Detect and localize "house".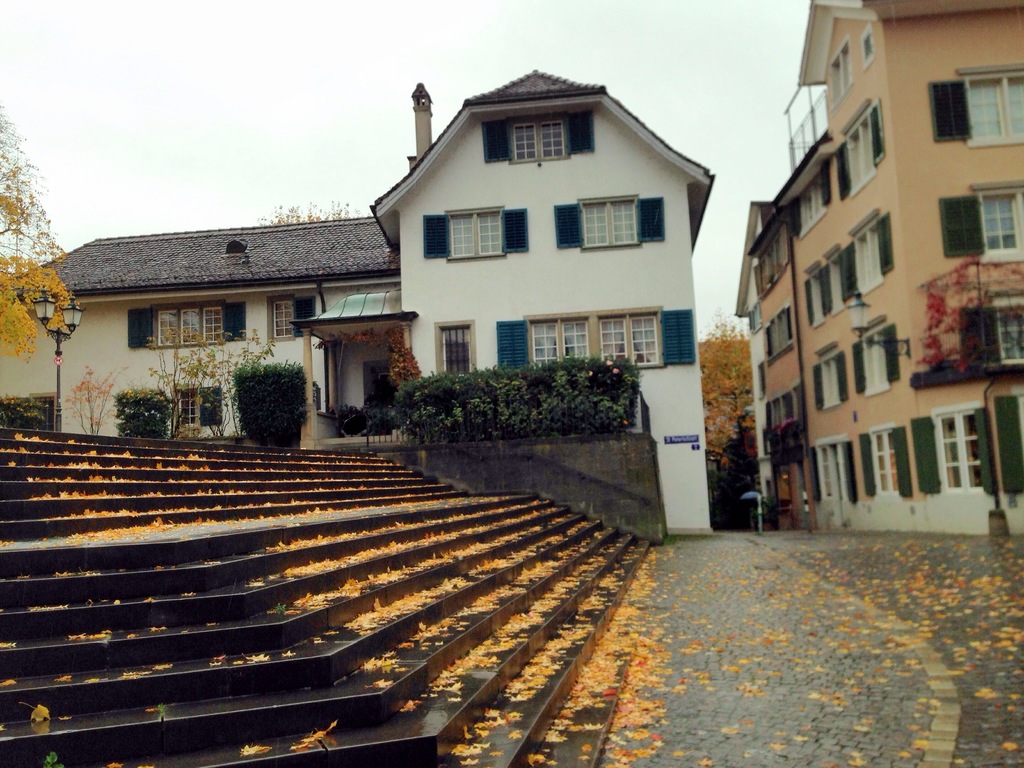
Localized at region(0, 71, 717, 529).
